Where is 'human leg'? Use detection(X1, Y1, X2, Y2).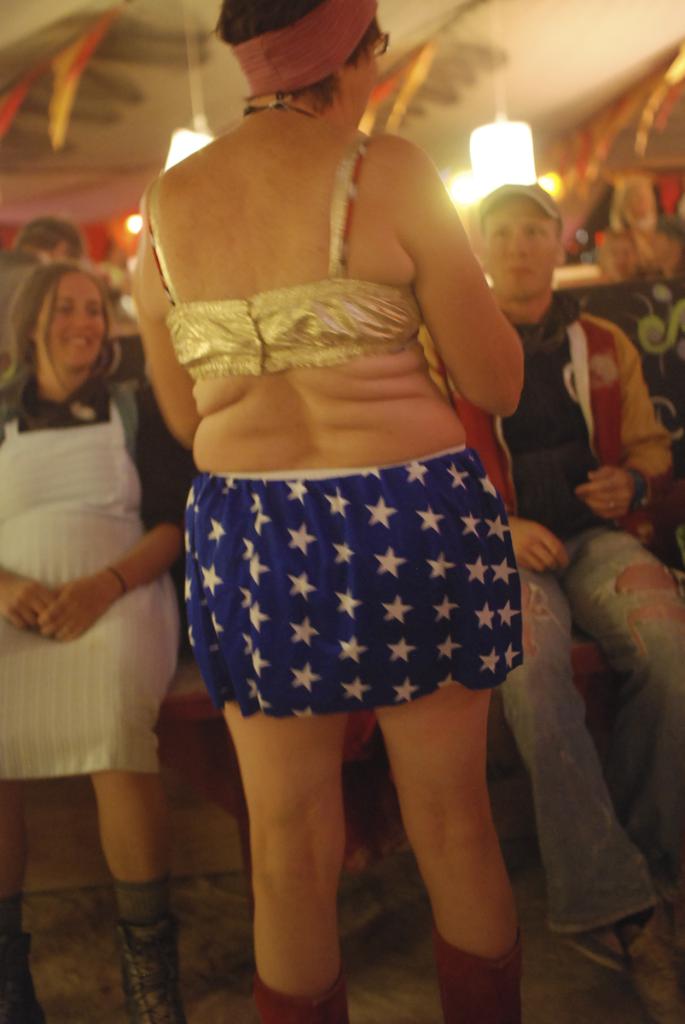
detection(0, 765, 45, 1023).
